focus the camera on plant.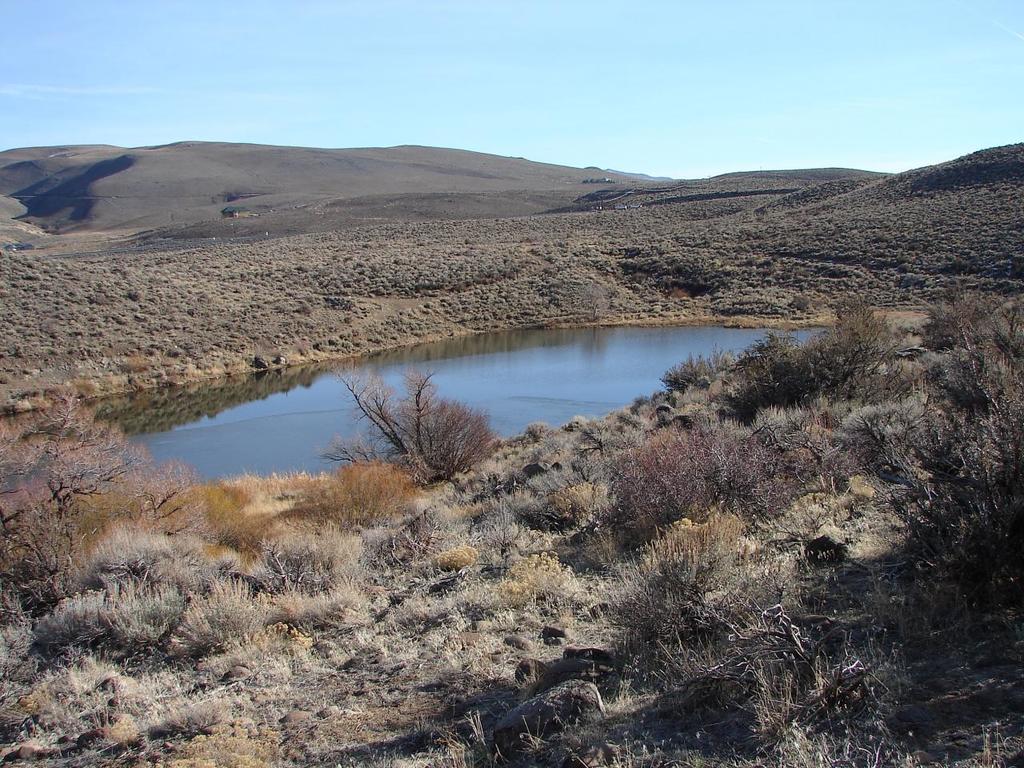
Focus region: x1=0 y1=655 x2=166 y2=767.
